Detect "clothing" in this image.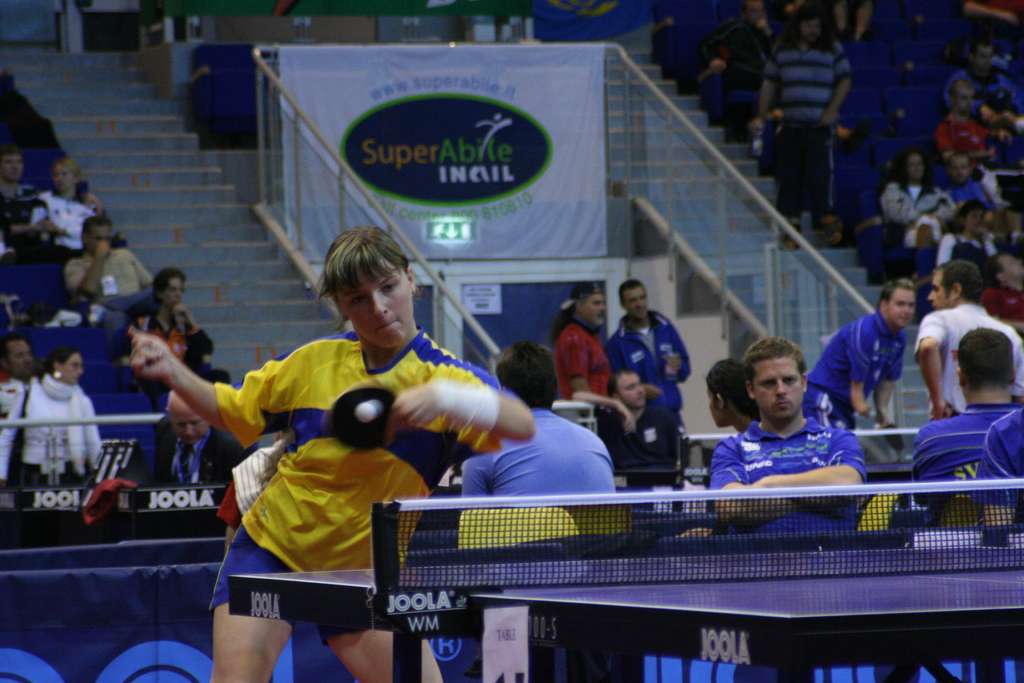
Detection: (left=37, top=188, right=91, bottom=251).
